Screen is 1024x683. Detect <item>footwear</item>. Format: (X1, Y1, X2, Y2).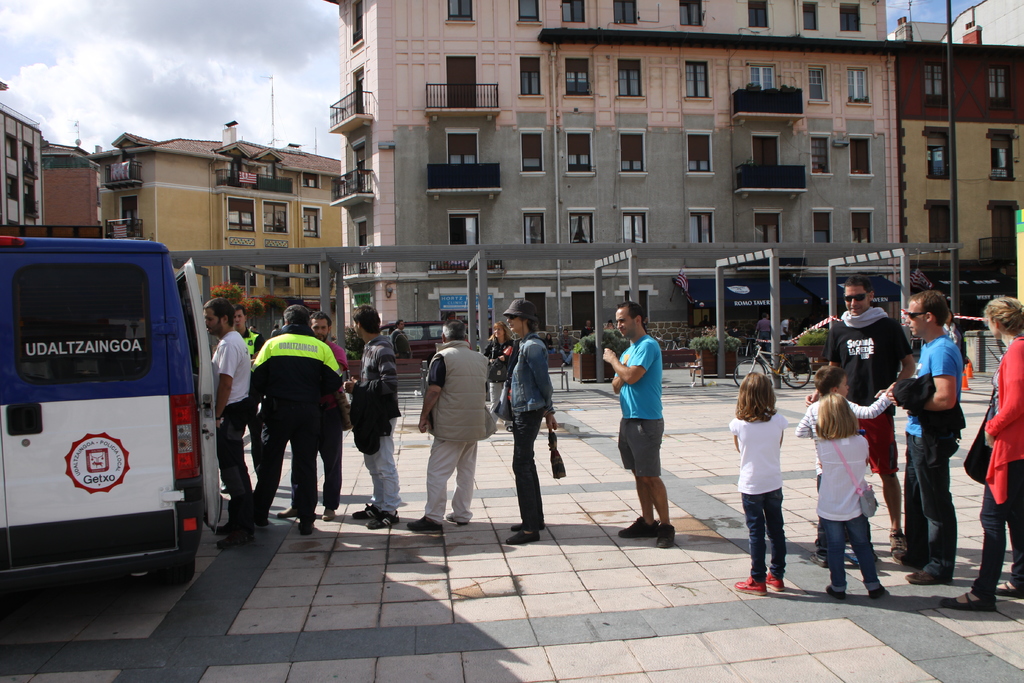
(509, 520, 546, 531).
